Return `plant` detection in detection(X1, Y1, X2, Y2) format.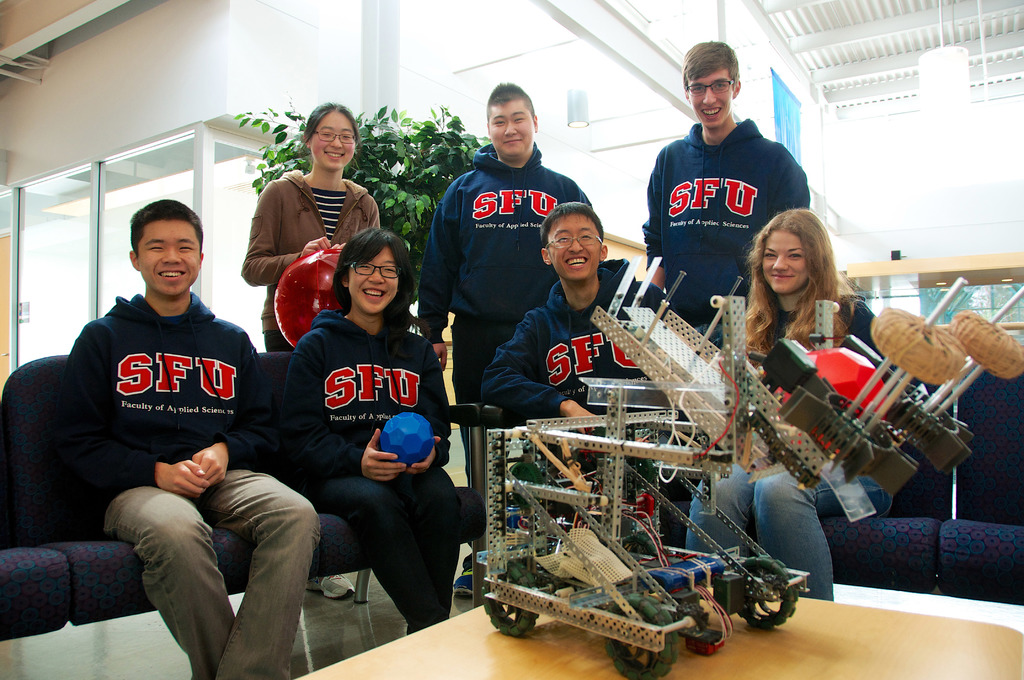
detection(209, 73, 518, 376).
